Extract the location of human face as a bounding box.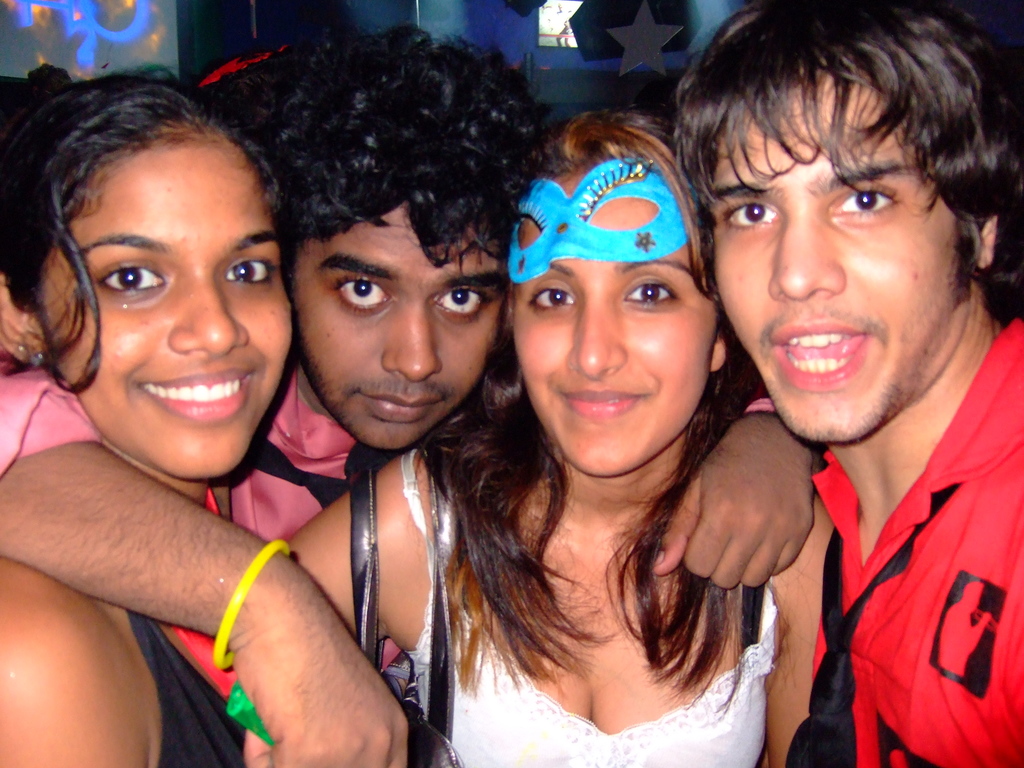
left=511, top=168, right=717, bottom=476.
